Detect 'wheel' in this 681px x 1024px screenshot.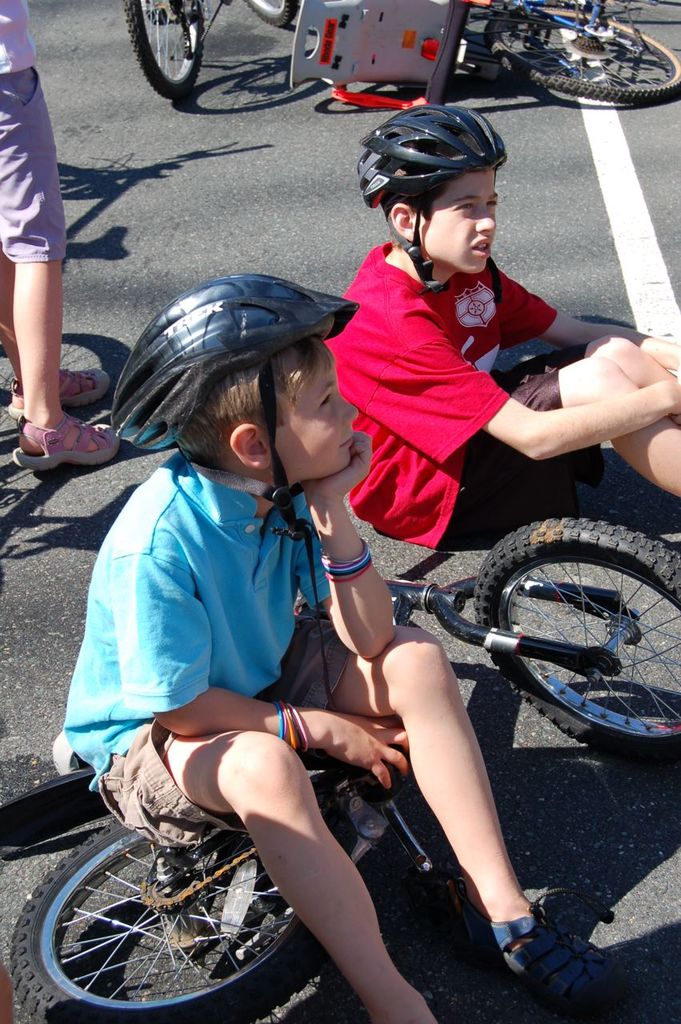
Detection: bbox=(479, 0, 680, 101).
